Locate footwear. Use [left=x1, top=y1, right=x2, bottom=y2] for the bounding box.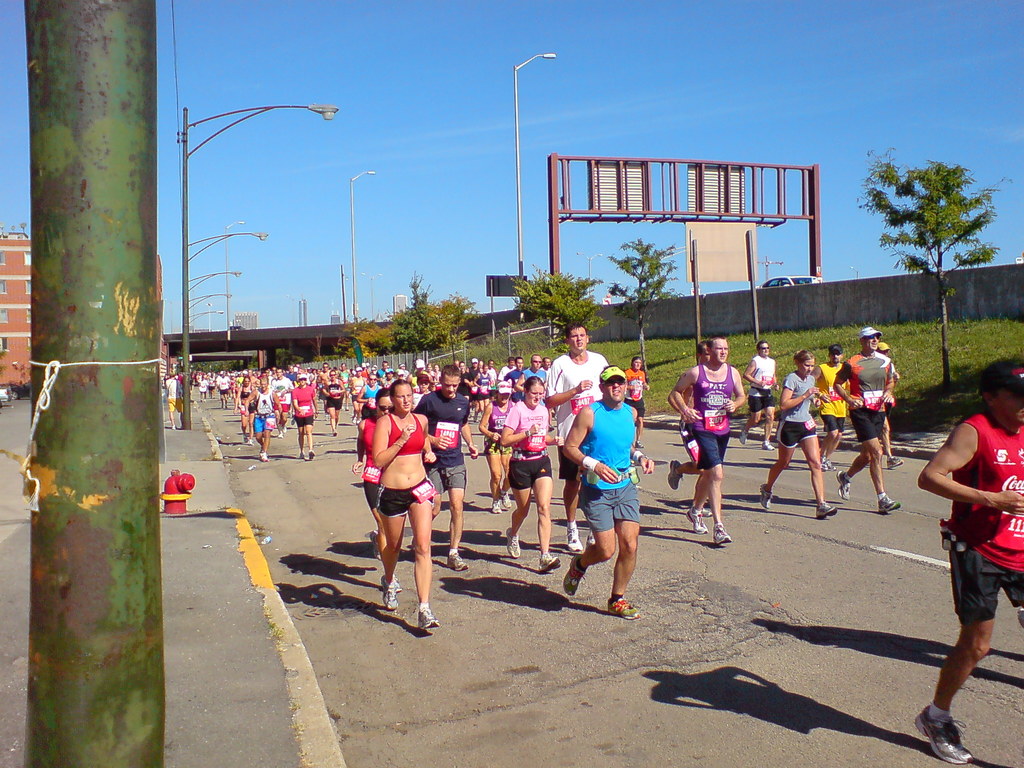
[left=762, top=439, right=775, bottom=451].
